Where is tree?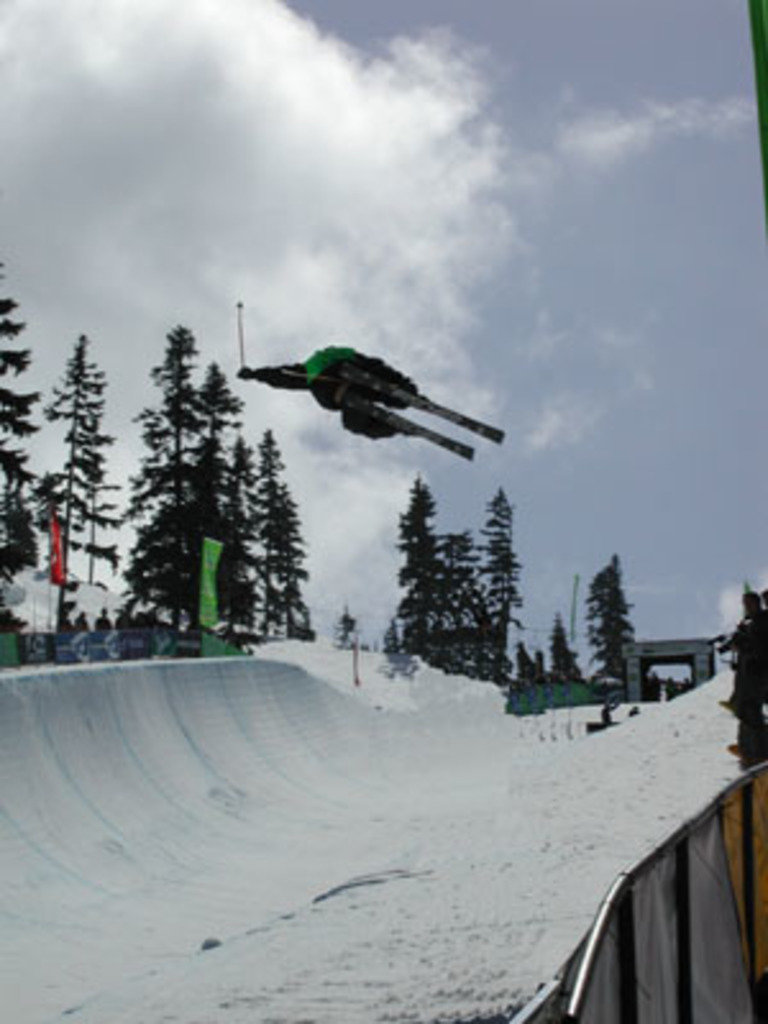
(182,381,241,614).
